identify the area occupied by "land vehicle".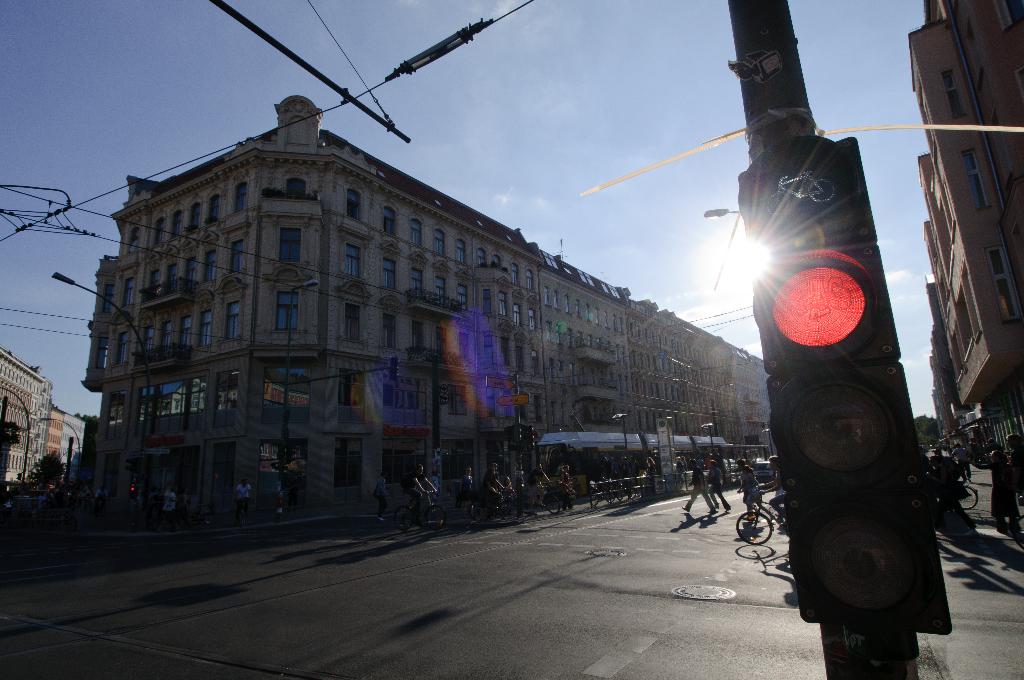
Area: (956, 478, 977, 509).
